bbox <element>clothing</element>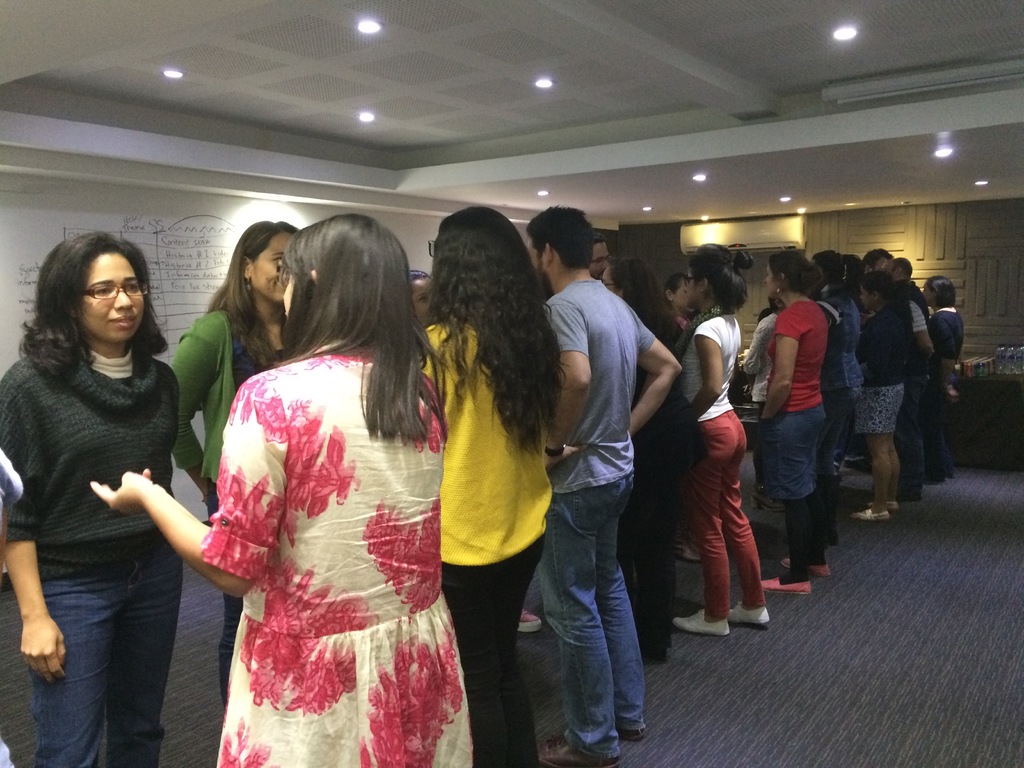
select_region(534, 269, 650, 767)
